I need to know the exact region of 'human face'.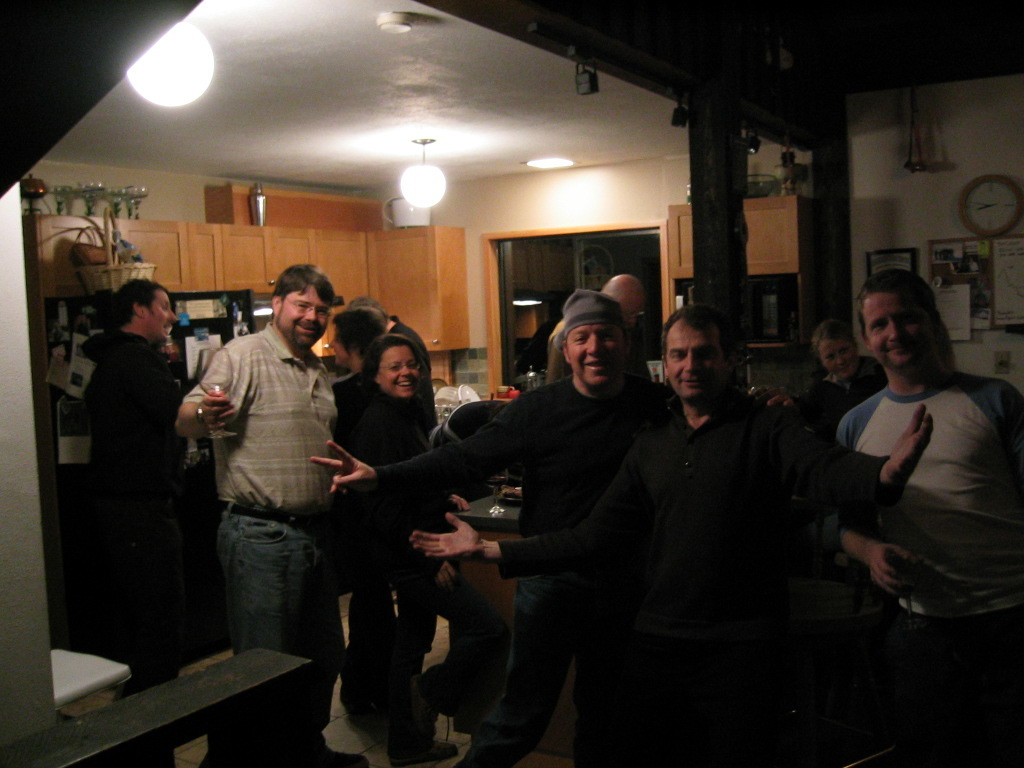
Region: 329 327 352 365.
